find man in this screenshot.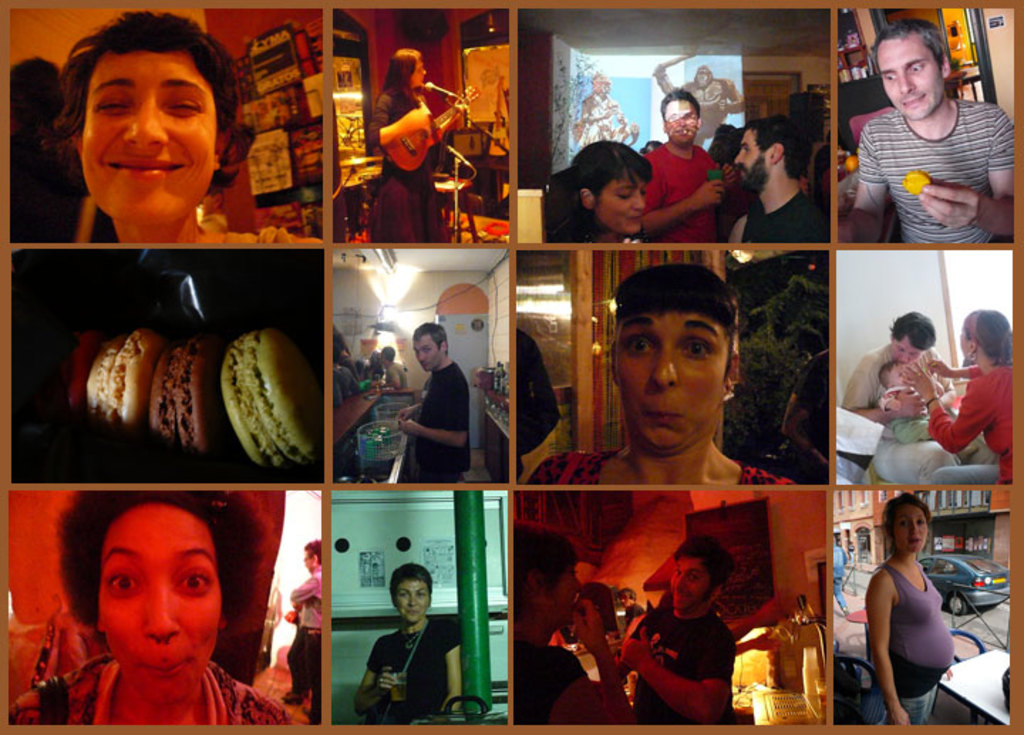
The bounding box for man is locate(732, 117, 829, 243).
